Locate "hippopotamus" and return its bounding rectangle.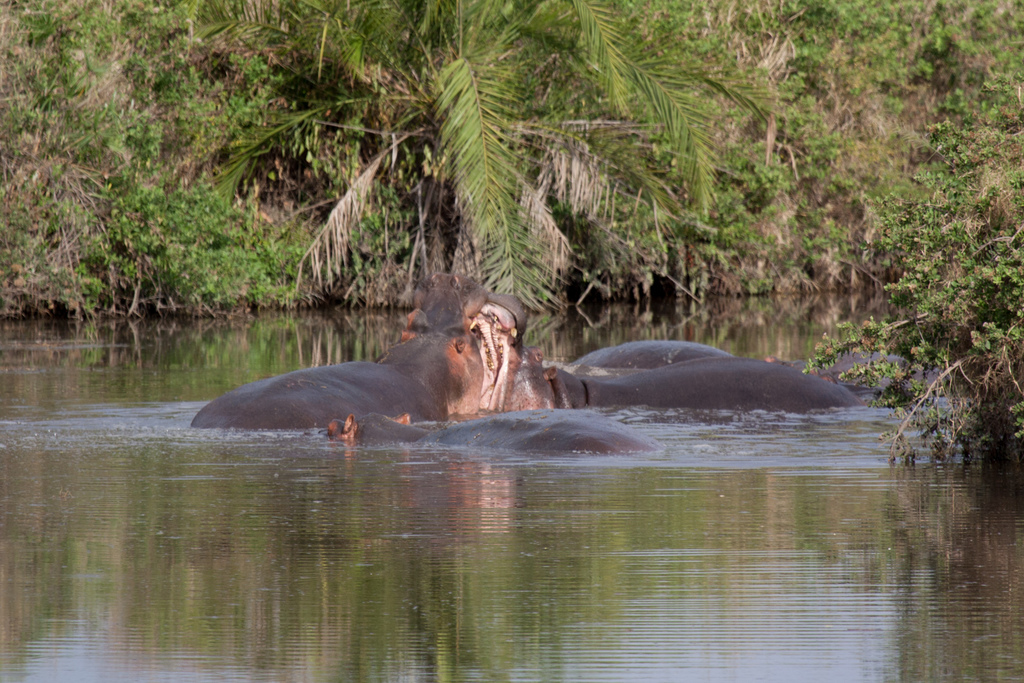
{"x1": 194, "y1": 274, "x2": 483, "y2": 430}.
